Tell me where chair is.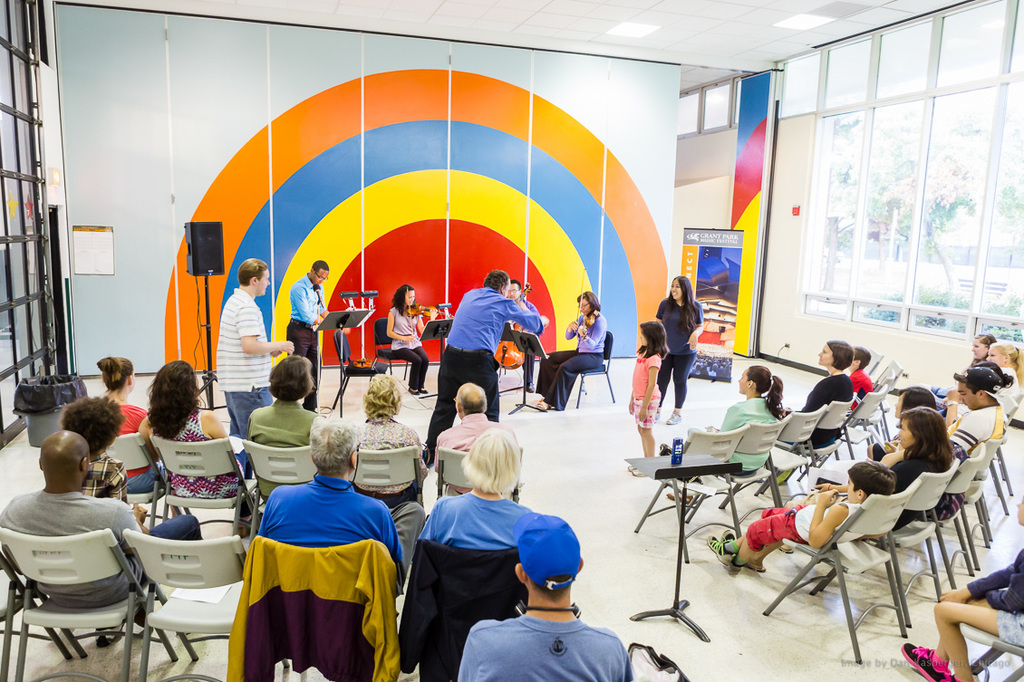
chair is at bbox=[960, 624, 1023, 681].
